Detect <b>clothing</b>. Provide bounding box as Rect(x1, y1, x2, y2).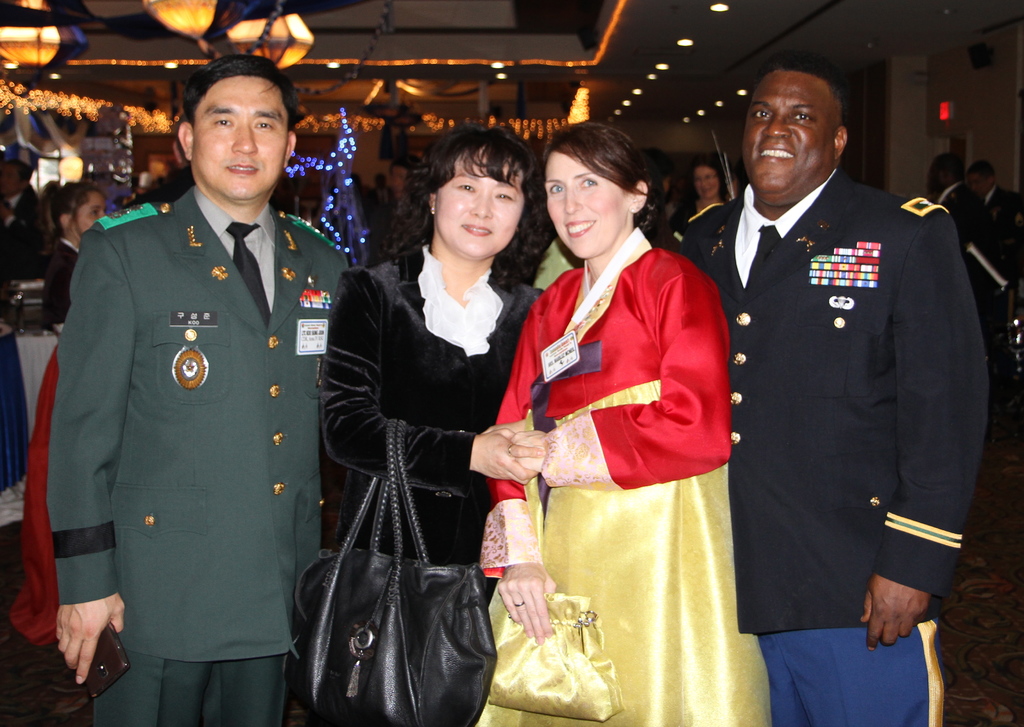
Rect(465, 219, 780, 726).
